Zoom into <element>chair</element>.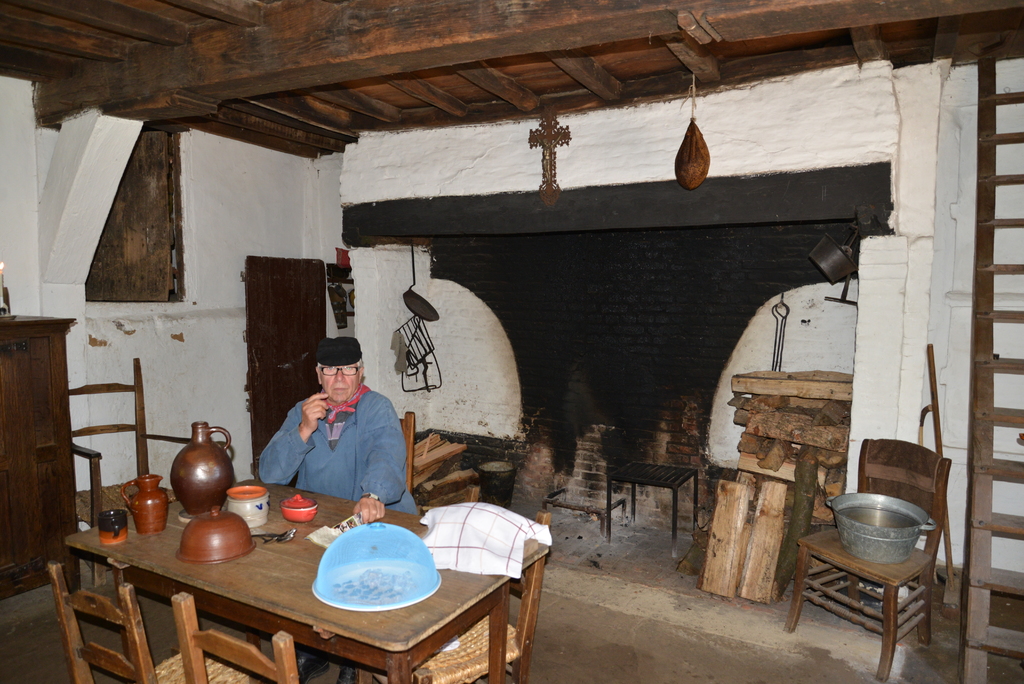
Zoom target: <region>389, 408, 421, 513</region>.
